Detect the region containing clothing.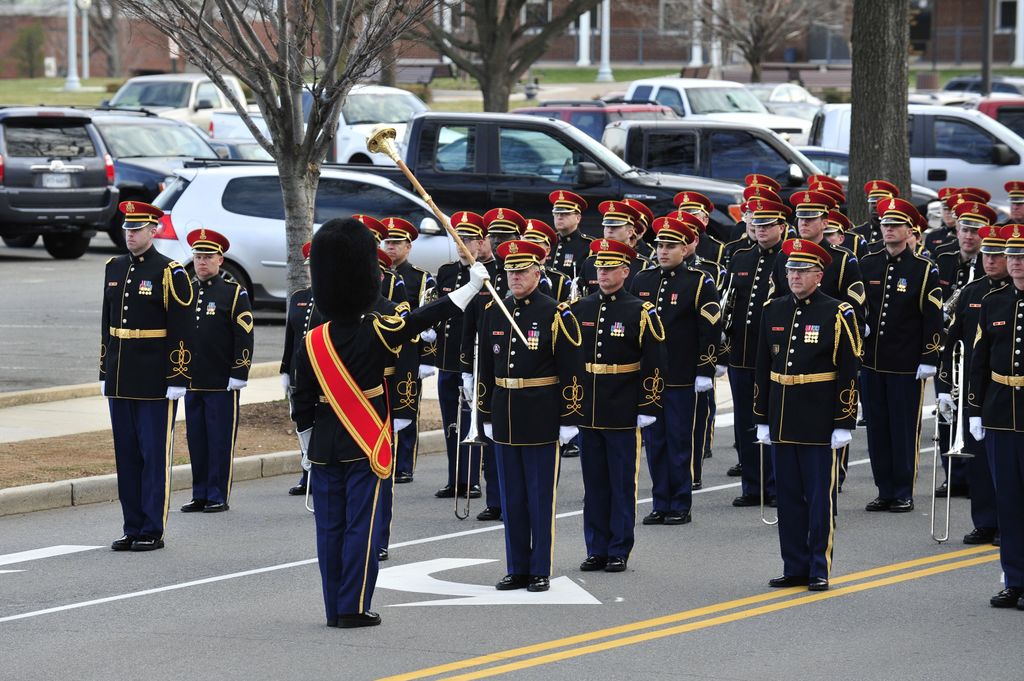
(383,268,407,314).
